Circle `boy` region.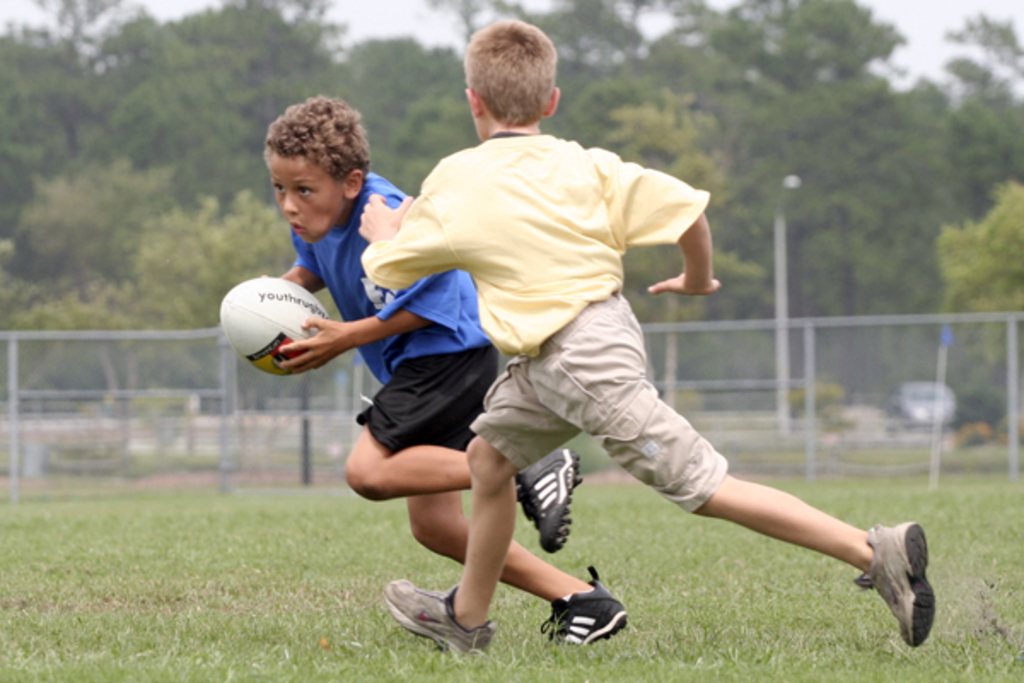
Region: bbox(263, 96, 630, 651).
